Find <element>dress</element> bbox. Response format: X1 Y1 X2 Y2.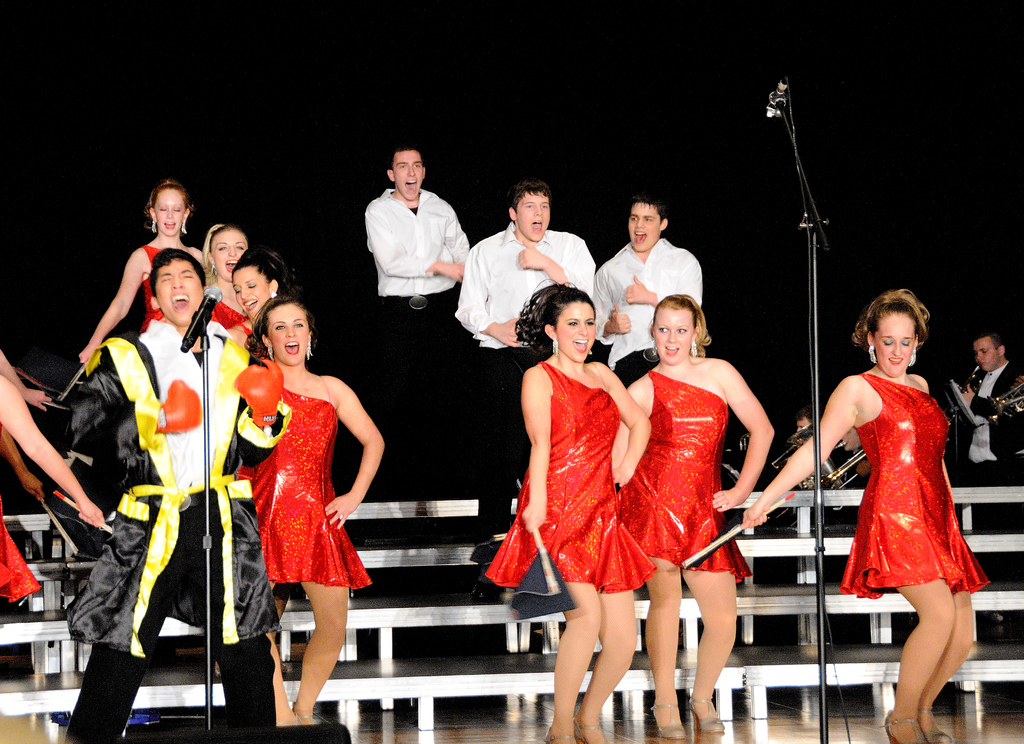
483 361 660 592.
